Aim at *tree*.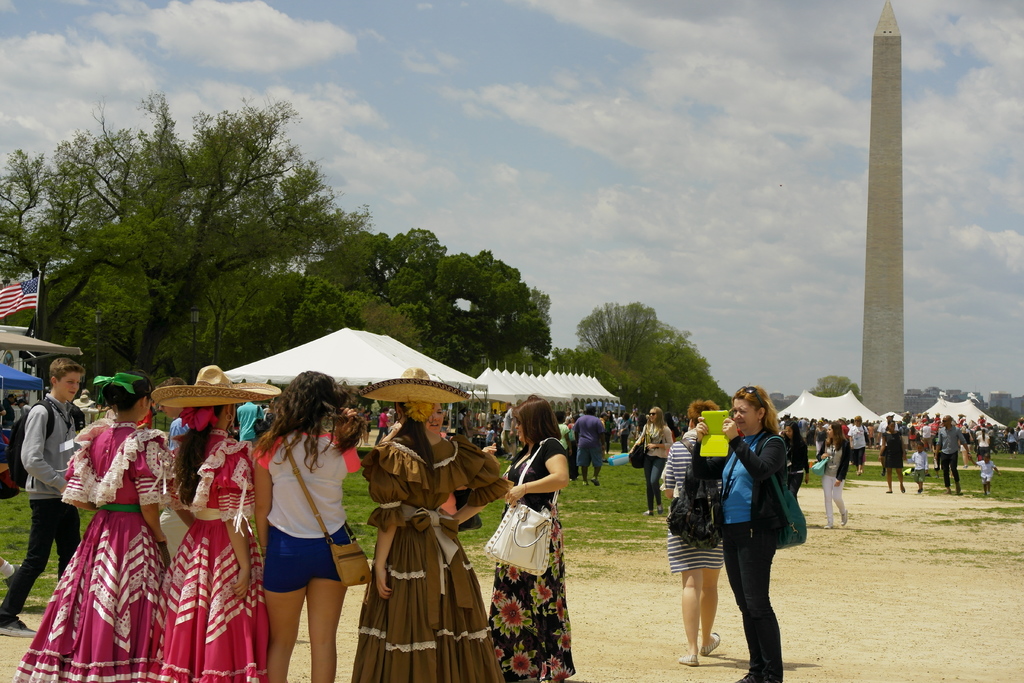
Aimed at 985,406,1023,431.
